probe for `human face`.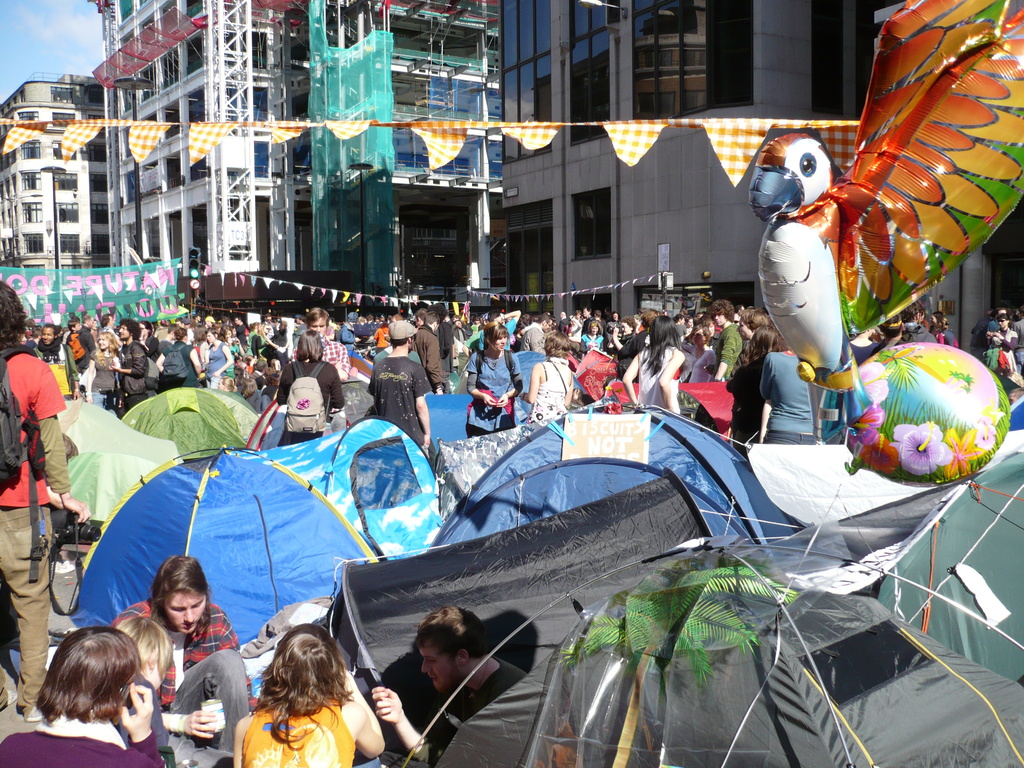
Probe result: box(592, 325, 596, 336).
